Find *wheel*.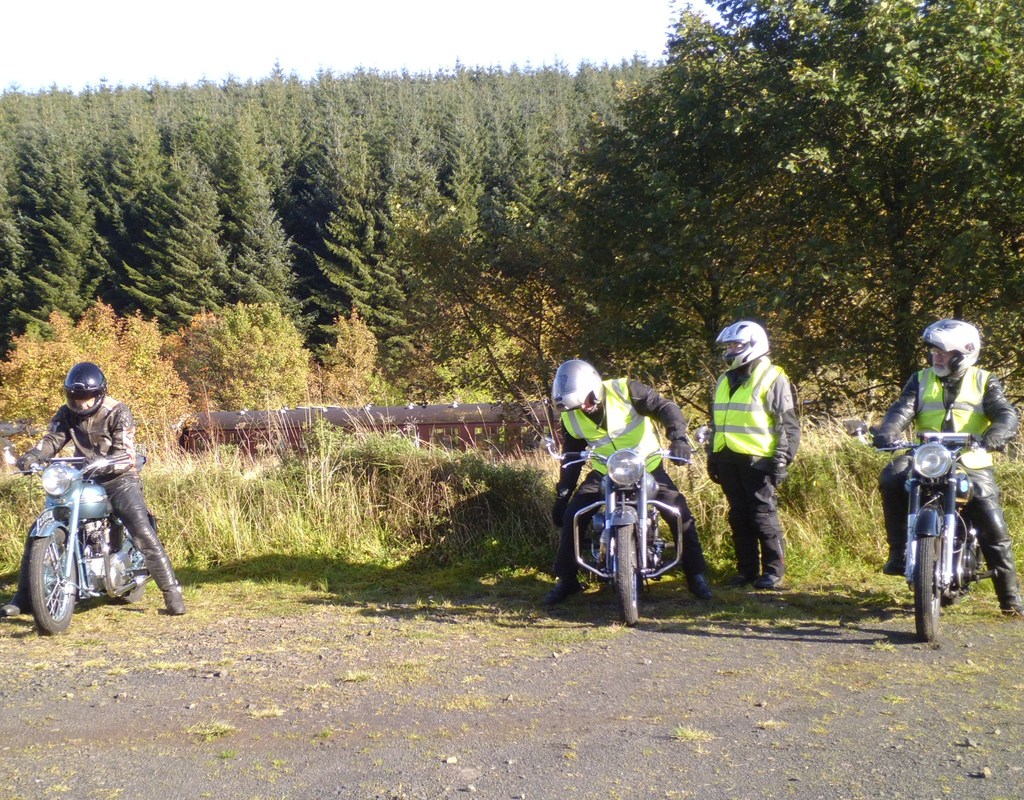
{"left": 614, "top": 518, "right": 638, "bottom": 619}.
